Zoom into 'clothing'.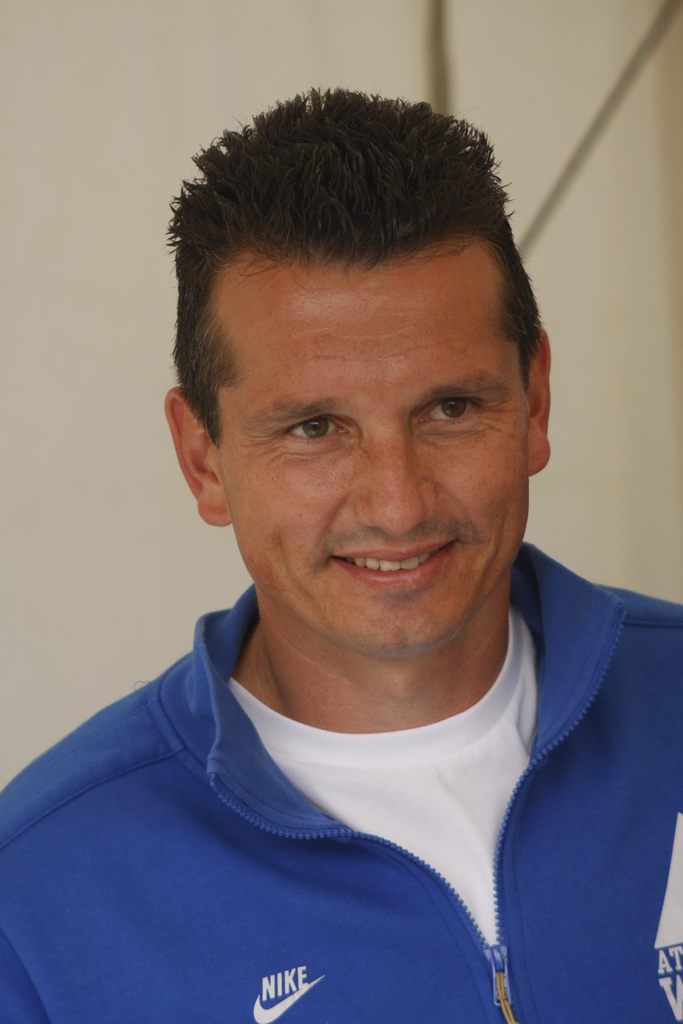
Zoom target: (0,623,645,1011).
